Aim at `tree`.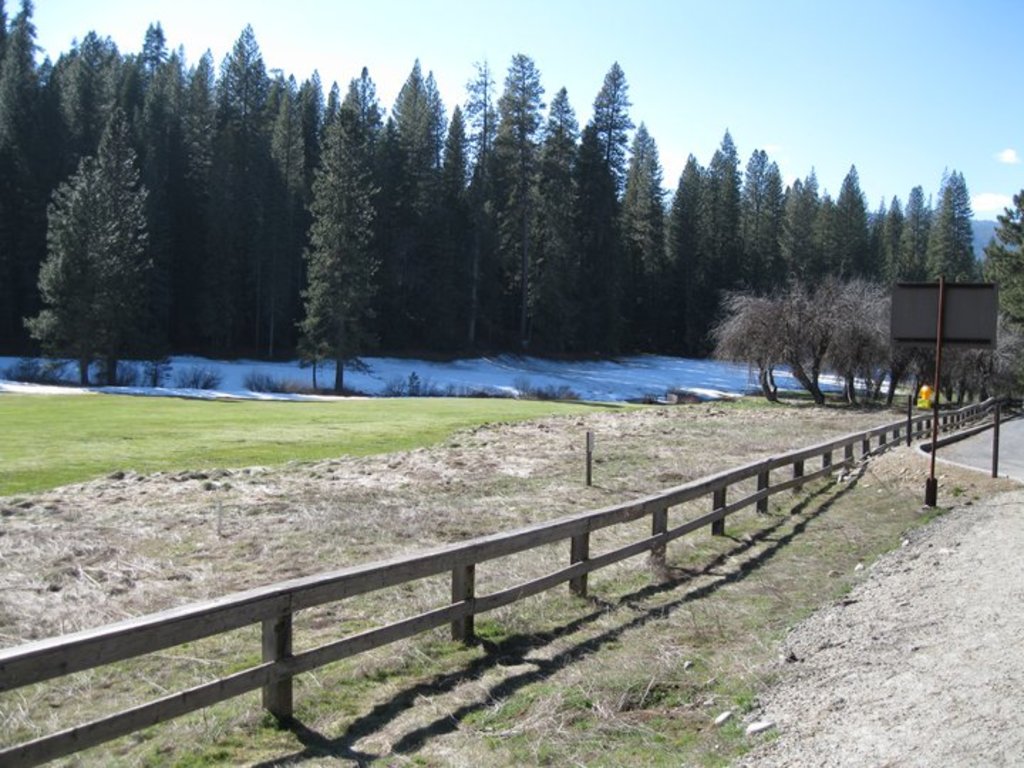
Aimed at [922,165,978,284].
